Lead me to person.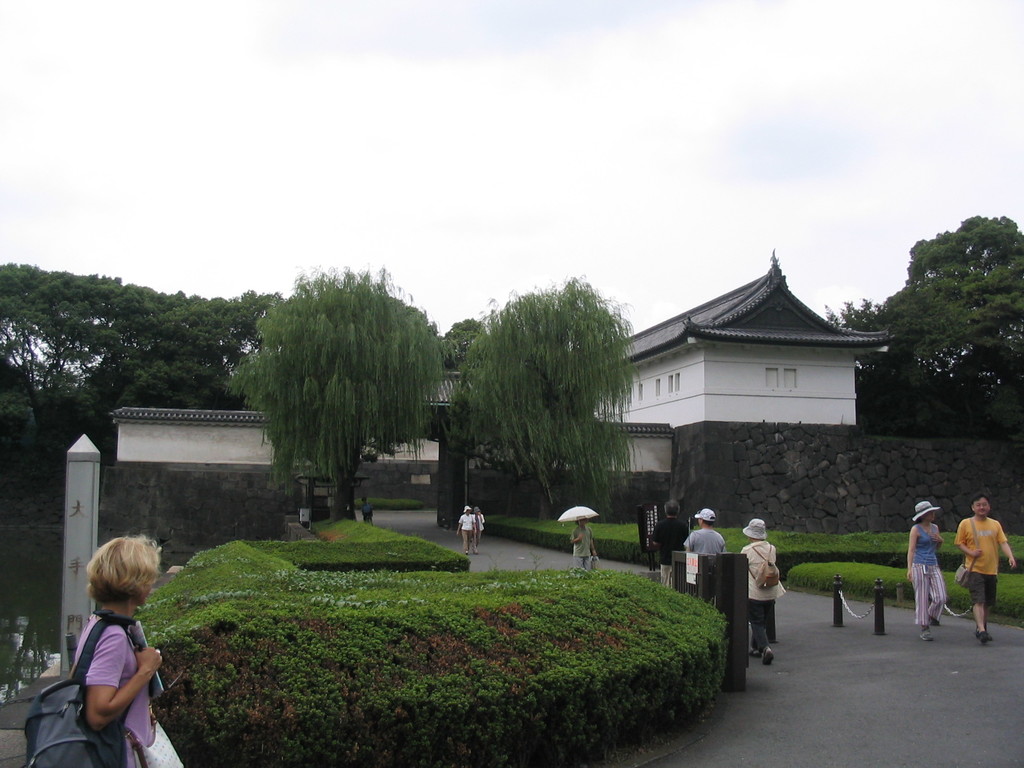
Lead to BBox(63, 532, 188, 767).
